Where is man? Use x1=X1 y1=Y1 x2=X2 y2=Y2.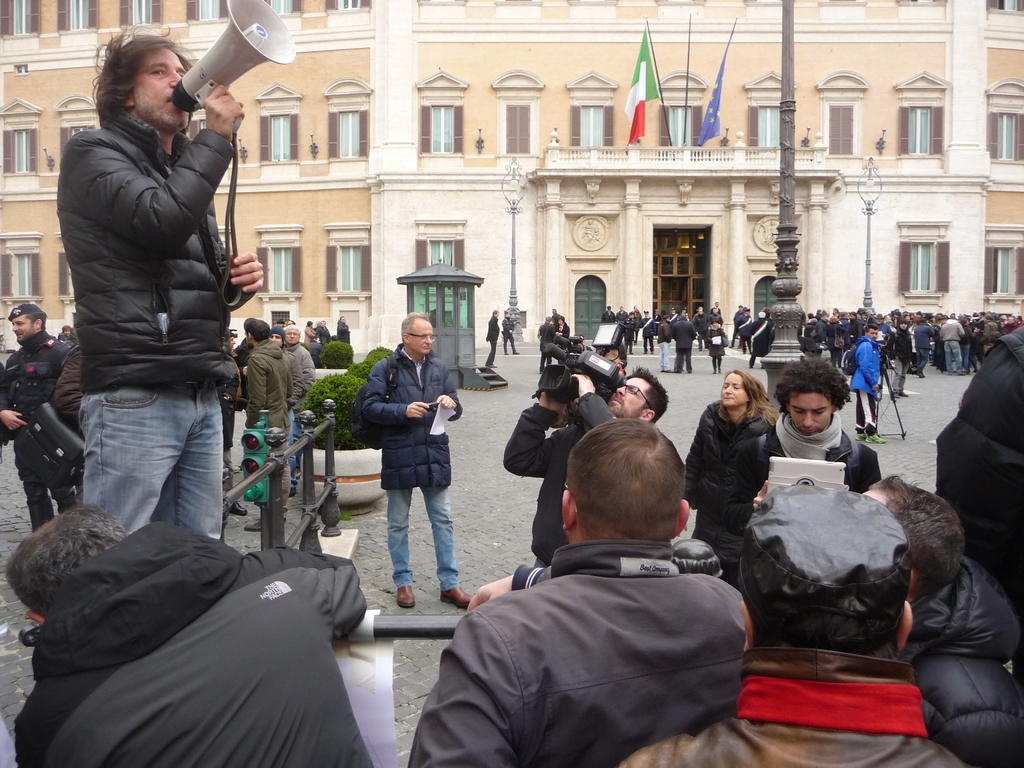
x1=54 y1=26 x2=263 y2=542.
